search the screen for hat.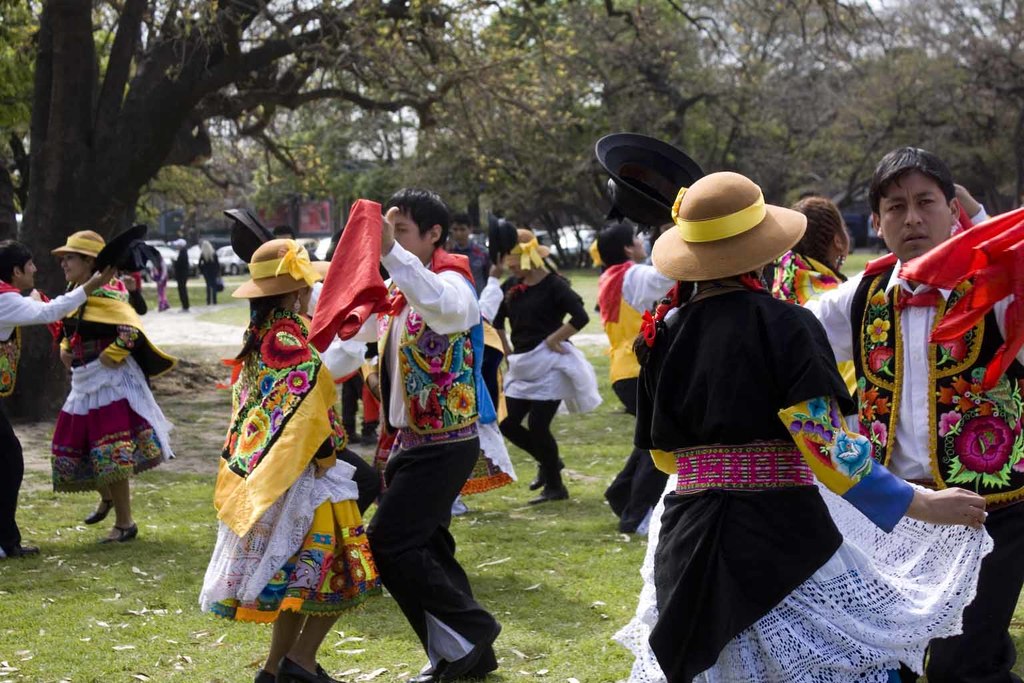
Found at 224:208:274:263.
